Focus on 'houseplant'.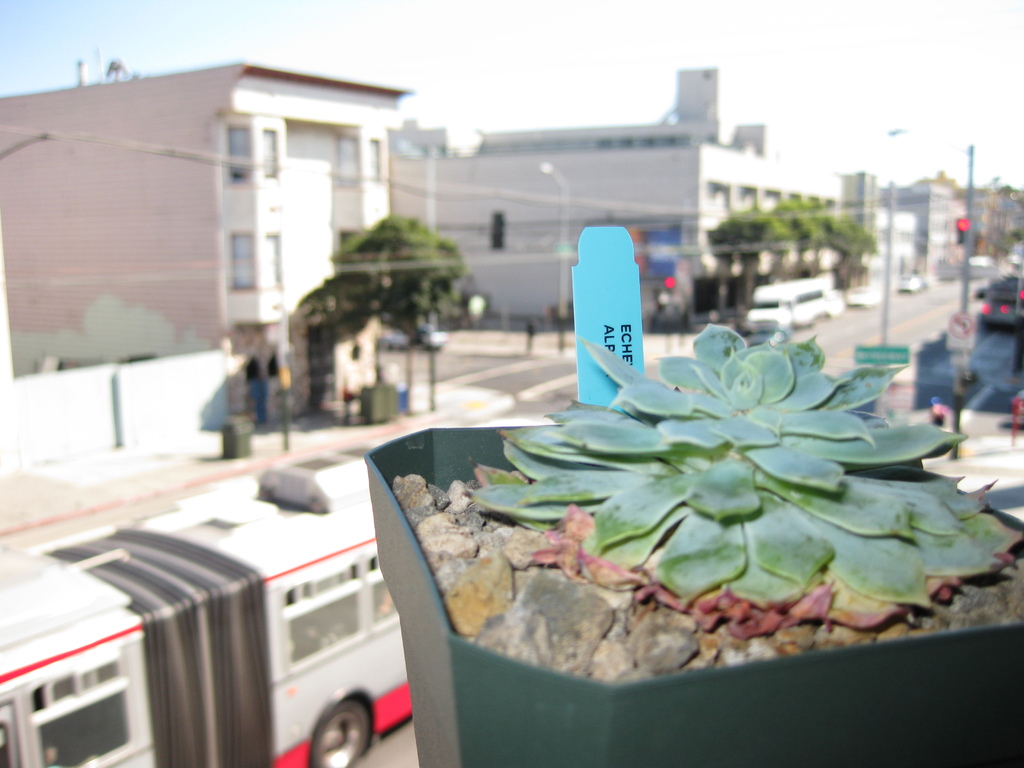
Focused at {"left": 362, "top": 317, "right": 1023, "bottom": 767}.
